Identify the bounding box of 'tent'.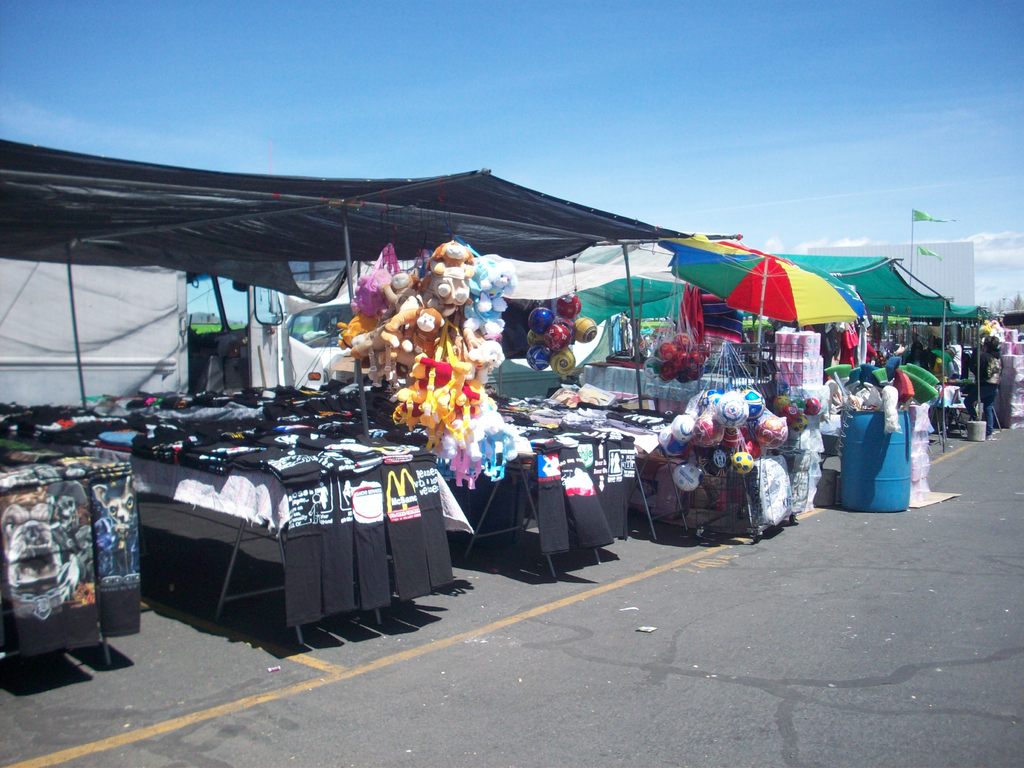
x1=650 y1=236 x2=865 y2=398.
